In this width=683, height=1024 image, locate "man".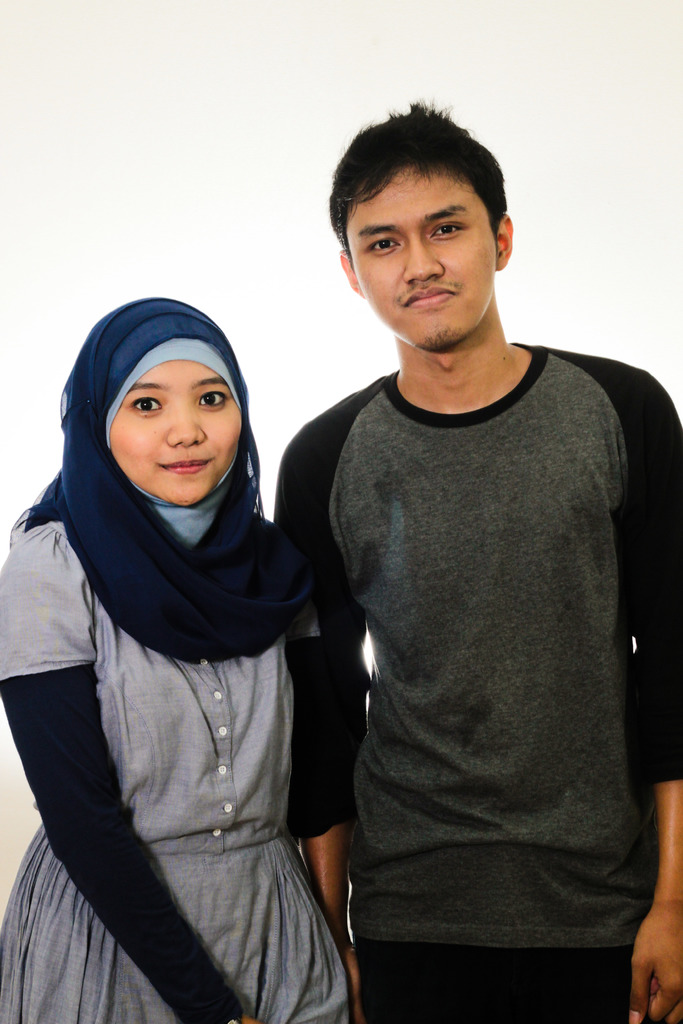
Bounding box: pyautogui.locateOnScreen(257, 108, 675, 987).
